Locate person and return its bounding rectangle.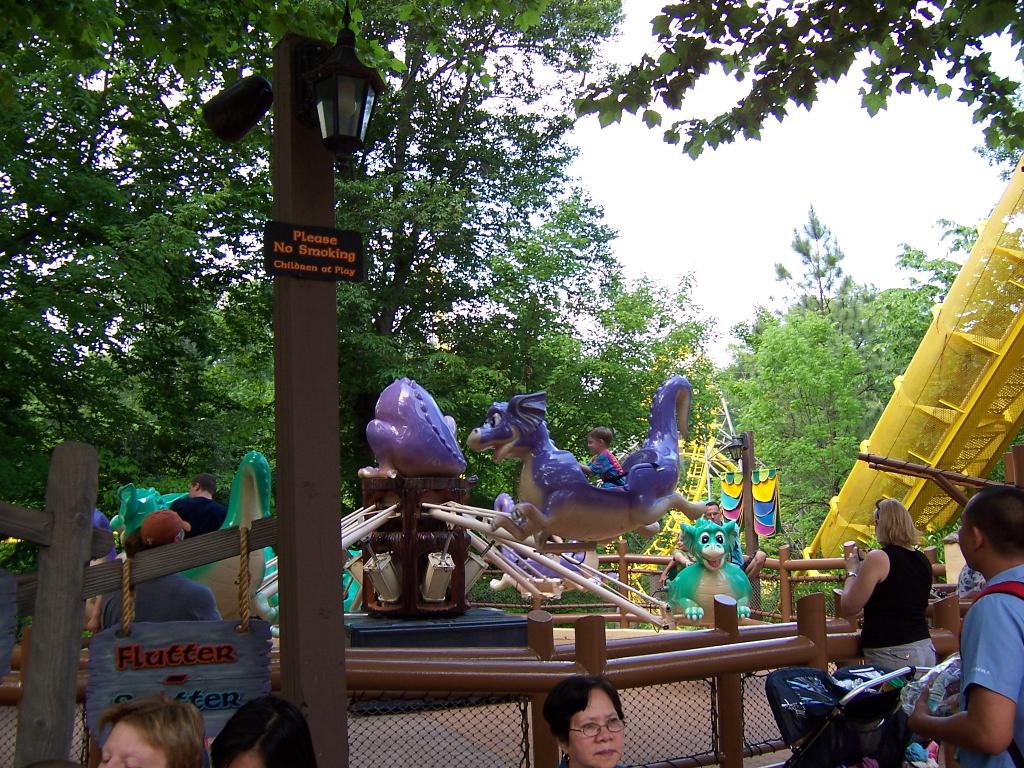
Rect(907, 484, 1023, 767).
